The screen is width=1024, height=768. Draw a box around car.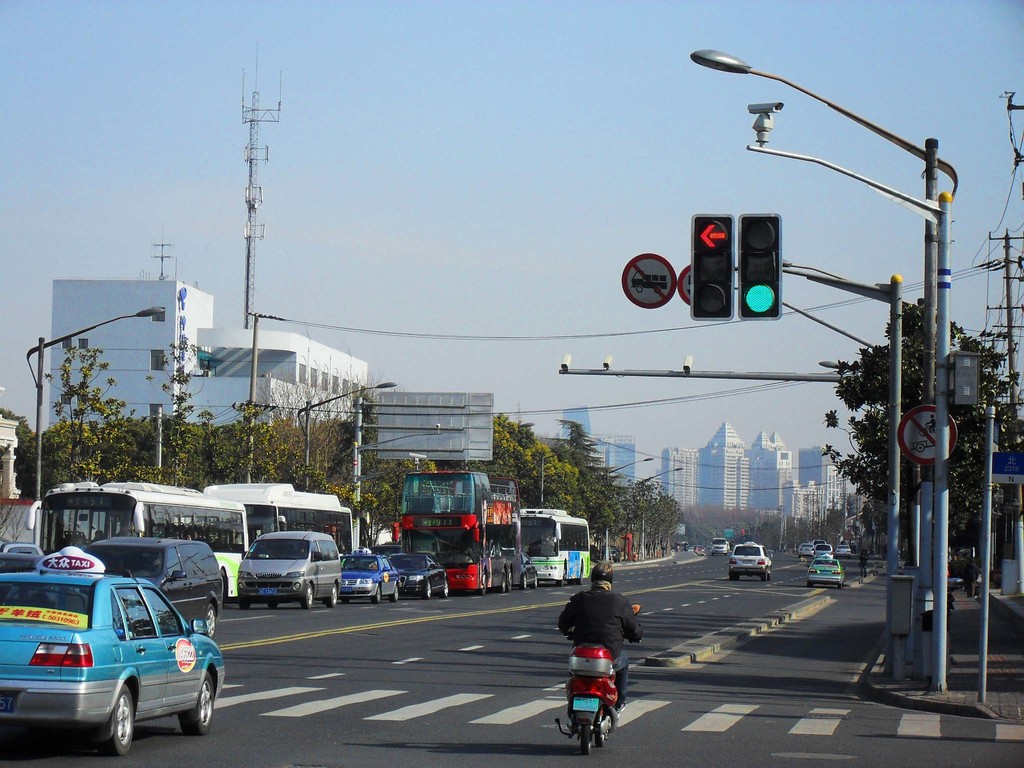
bbox=[730, 541, 773, 579].
